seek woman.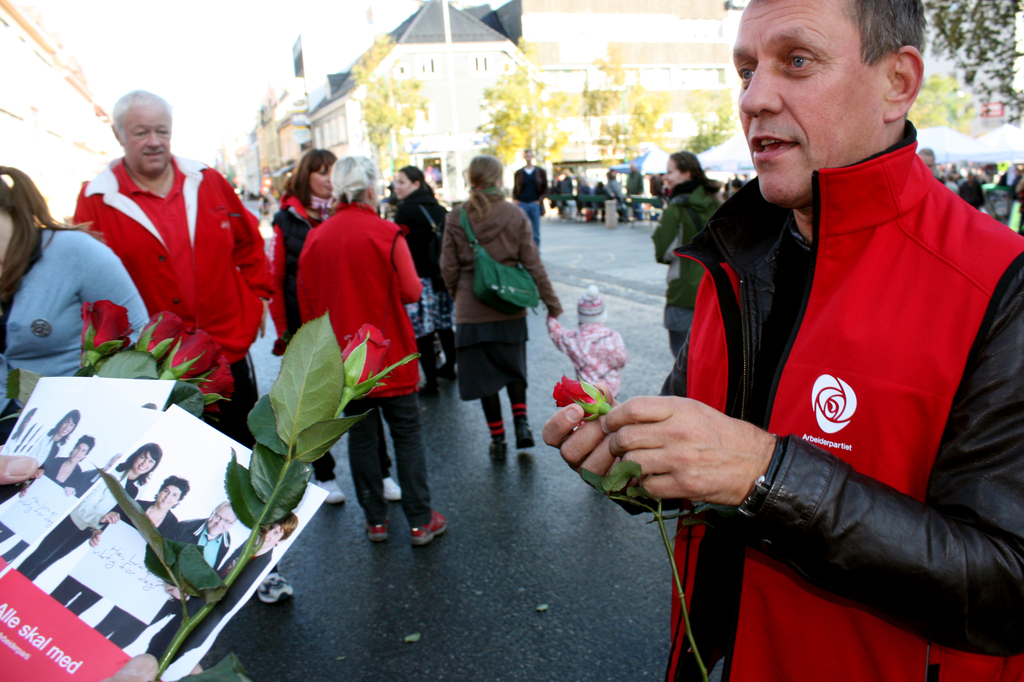
646/148/723/359.
